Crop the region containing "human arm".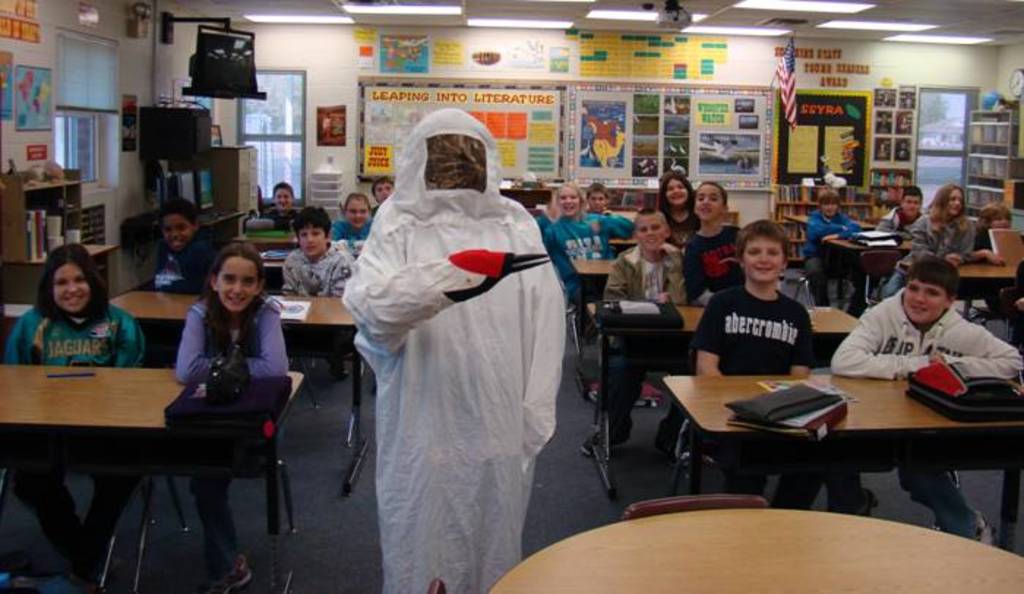
Crop region: crop(282, 253, 303, 297).
